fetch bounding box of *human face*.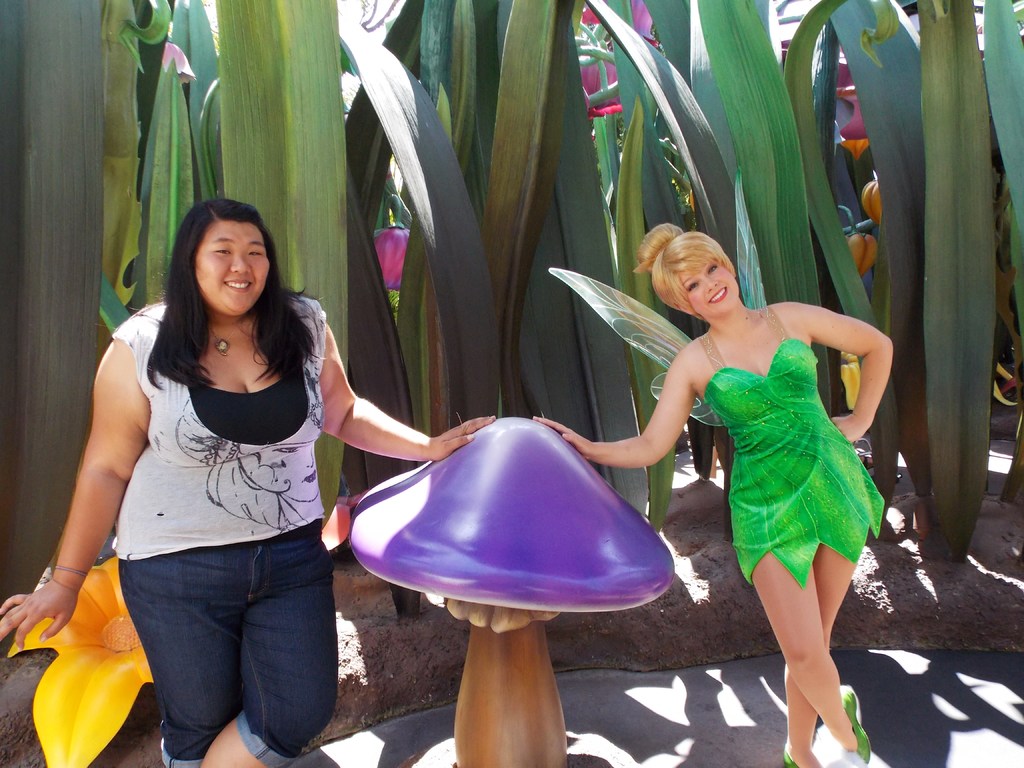
Bbox: {"x1": 683, "y1": 255, "x2": 739, "y2": 315}.
